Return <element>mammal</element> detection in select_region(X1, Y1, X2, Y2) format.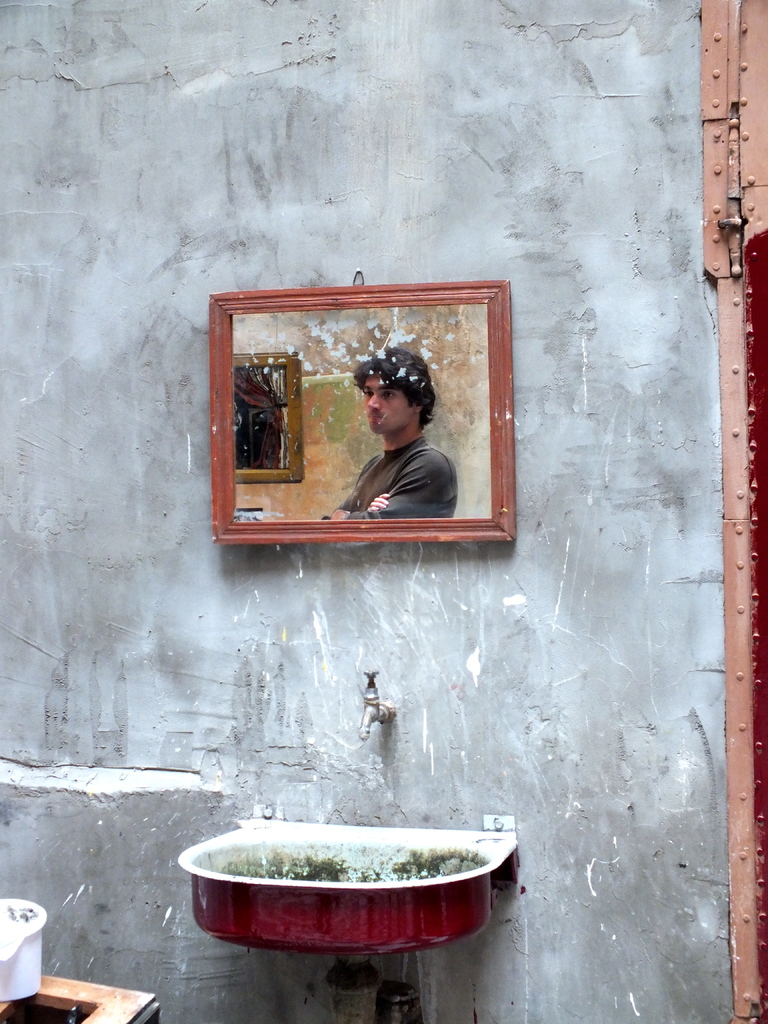
select_region(319, 329, 466, 532).
